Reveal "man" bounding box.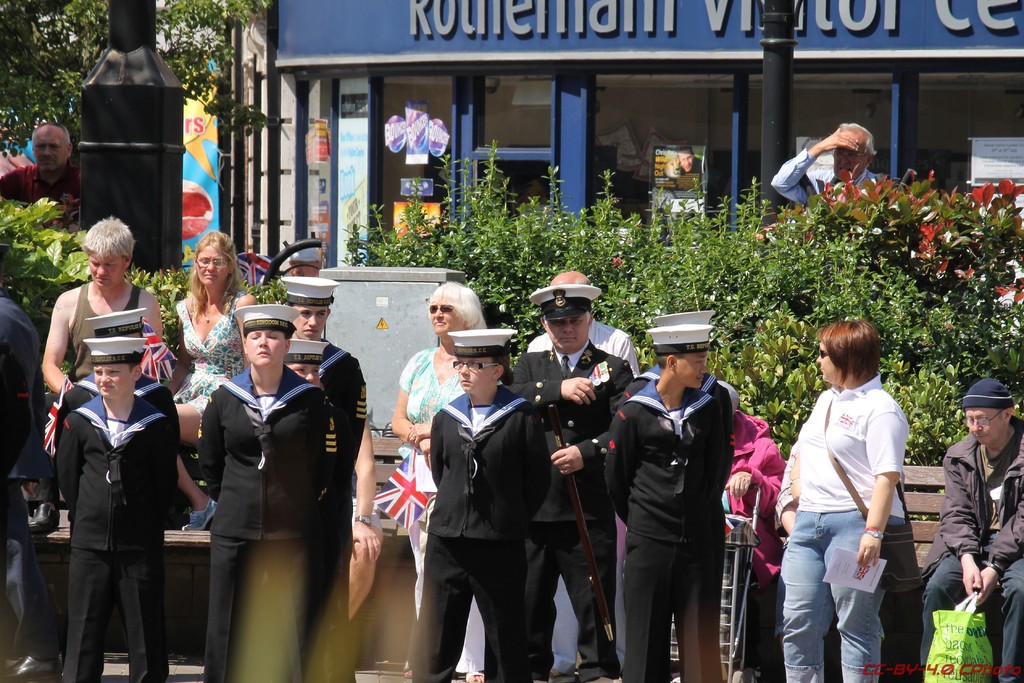
Revealed: {"left": 673, "top": 144, "right": 705, "bottom": 178}.
